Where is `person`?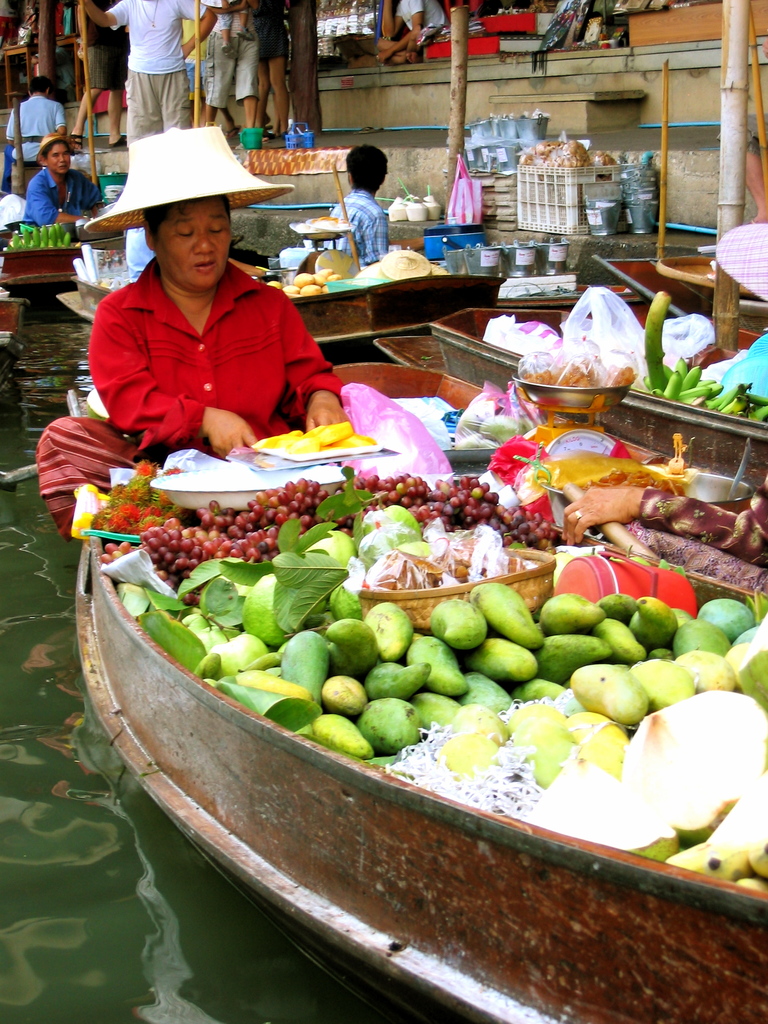
81:0:222:147.
